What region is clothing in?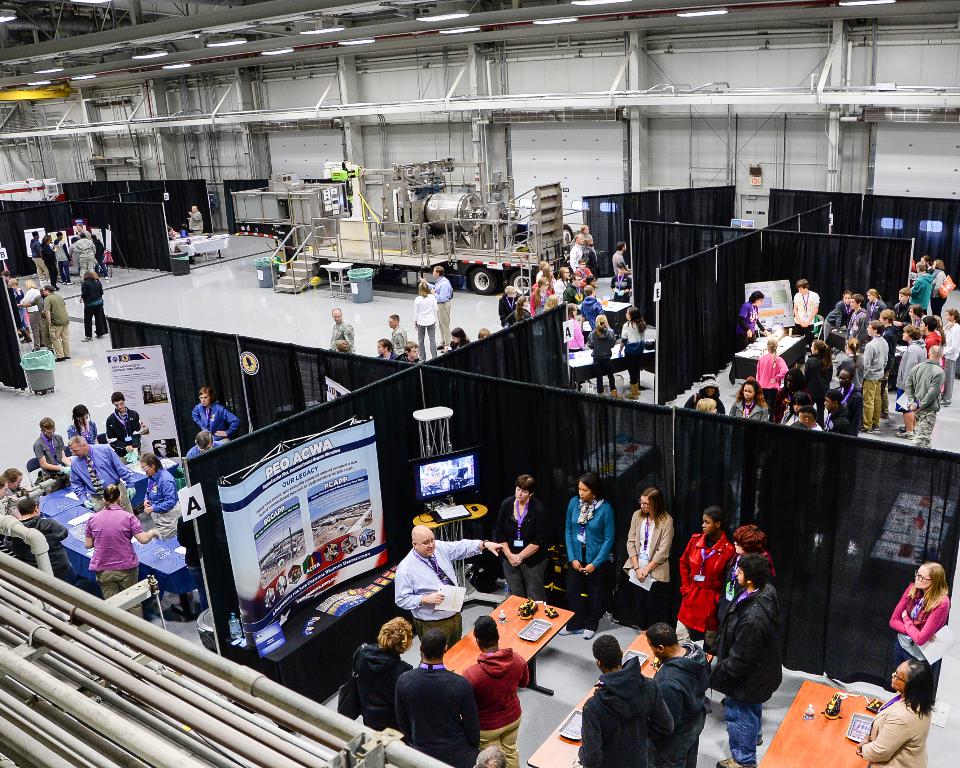
bbox=[890, 299, 910, 326].
